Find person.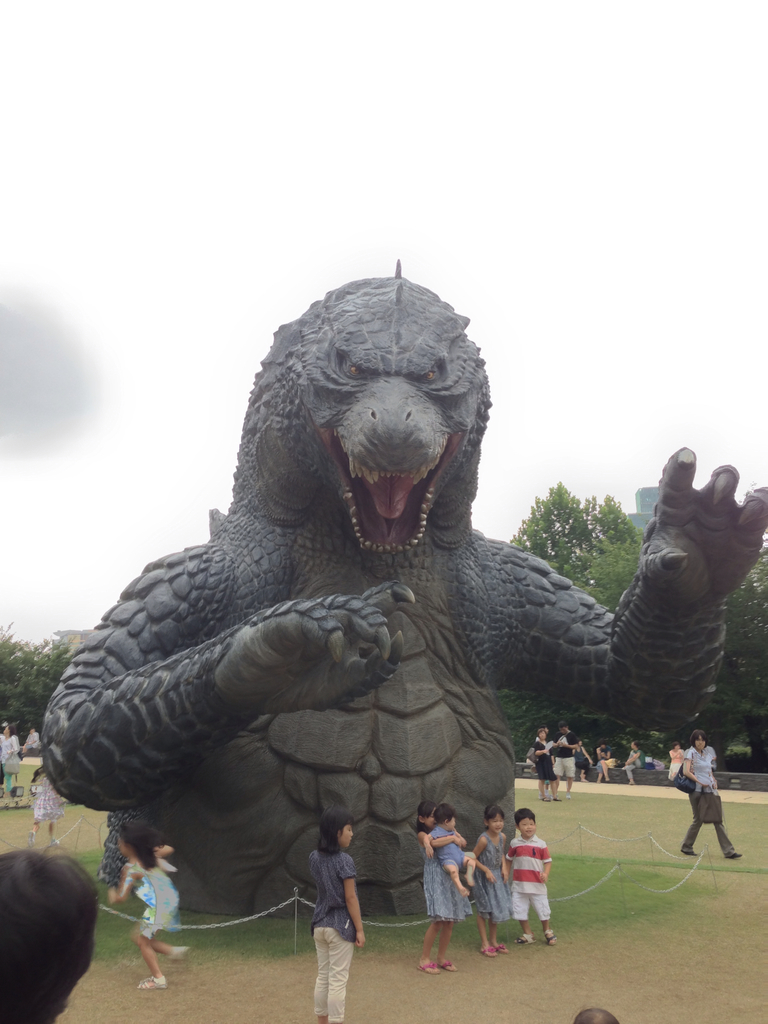
bbox=[532, 727, 560, 806].
